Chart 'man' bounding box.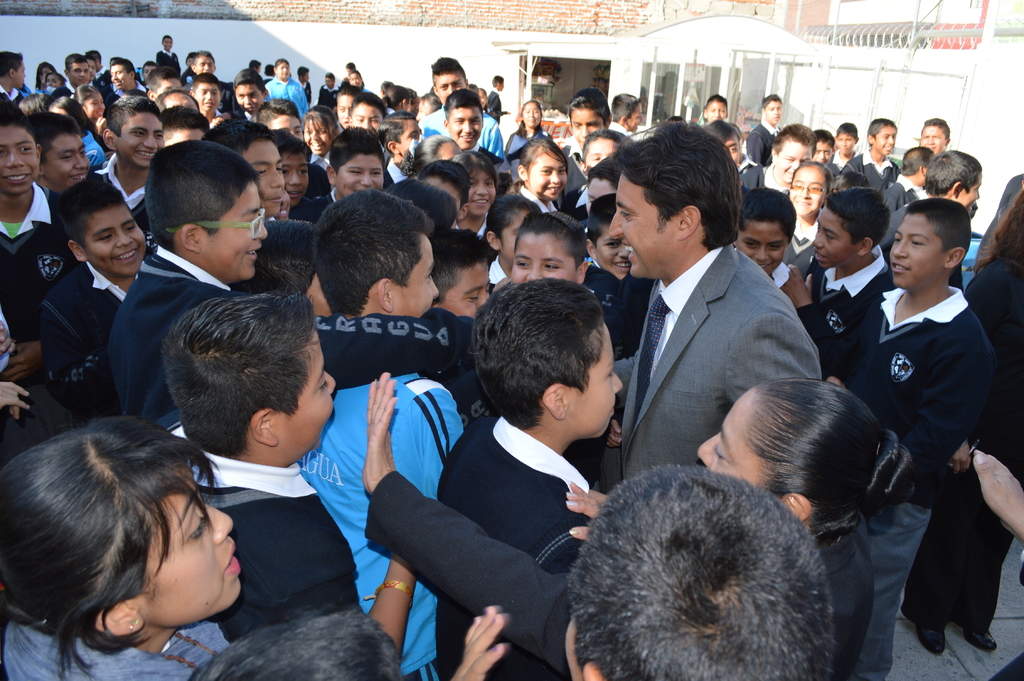
Charted: l=557, t=86, r=617, b=220.
